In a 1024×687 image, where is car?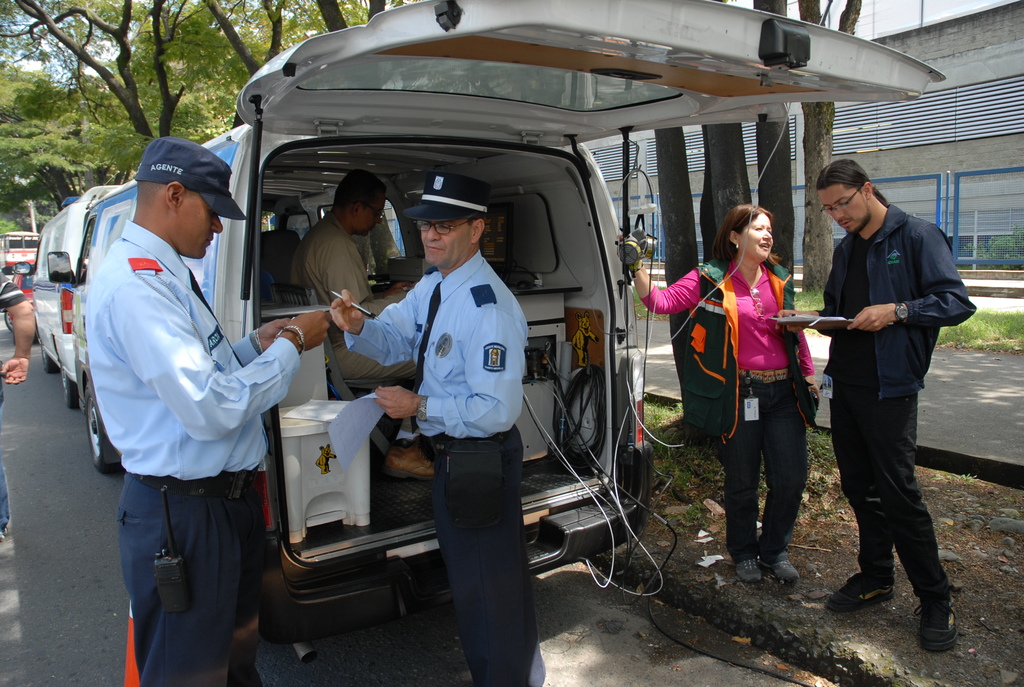
[left=127, top=35, right=861, bottom=638].
